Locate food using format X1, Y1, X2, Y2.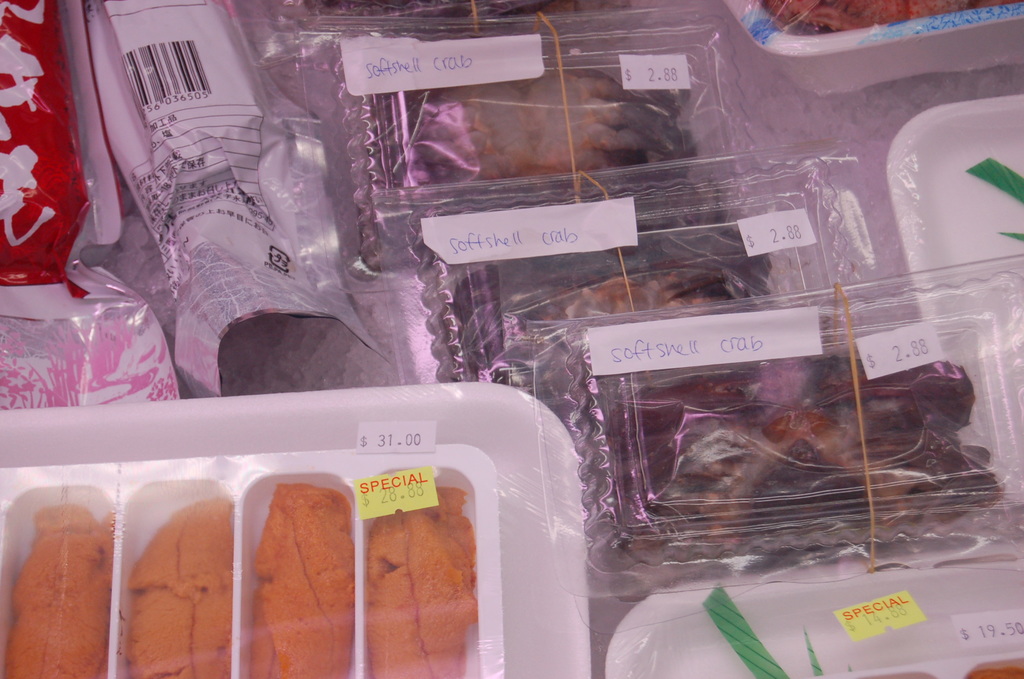
301, 0, 636, 32.
